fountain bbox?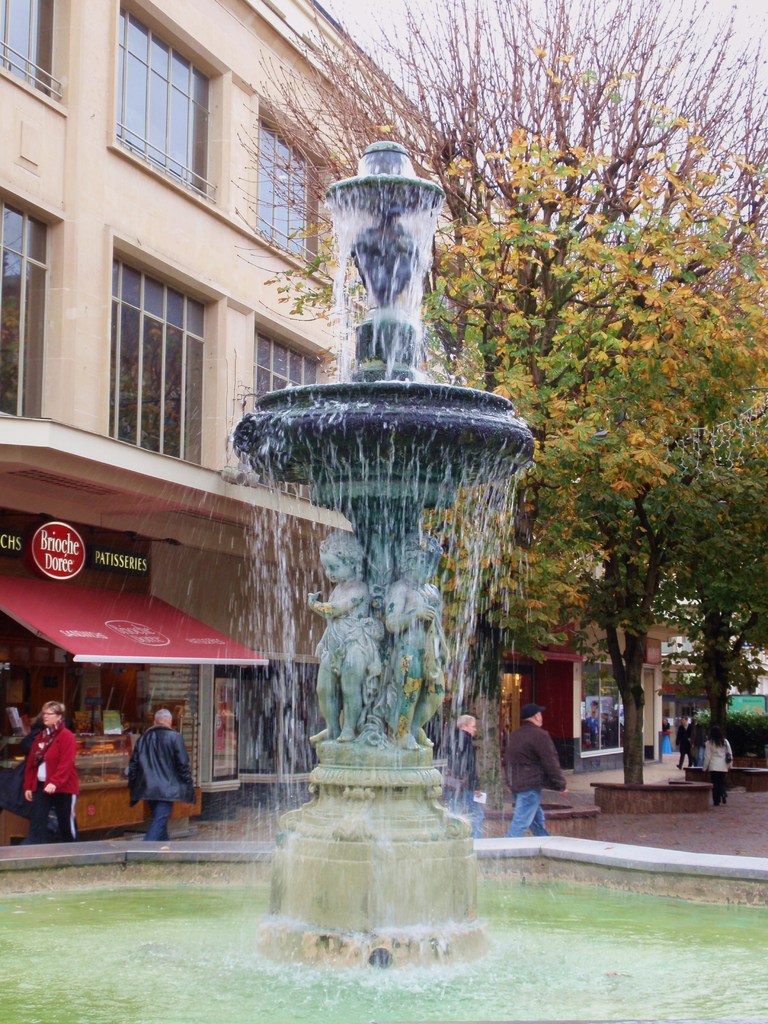
crop(0, 137, 767, 1021)
